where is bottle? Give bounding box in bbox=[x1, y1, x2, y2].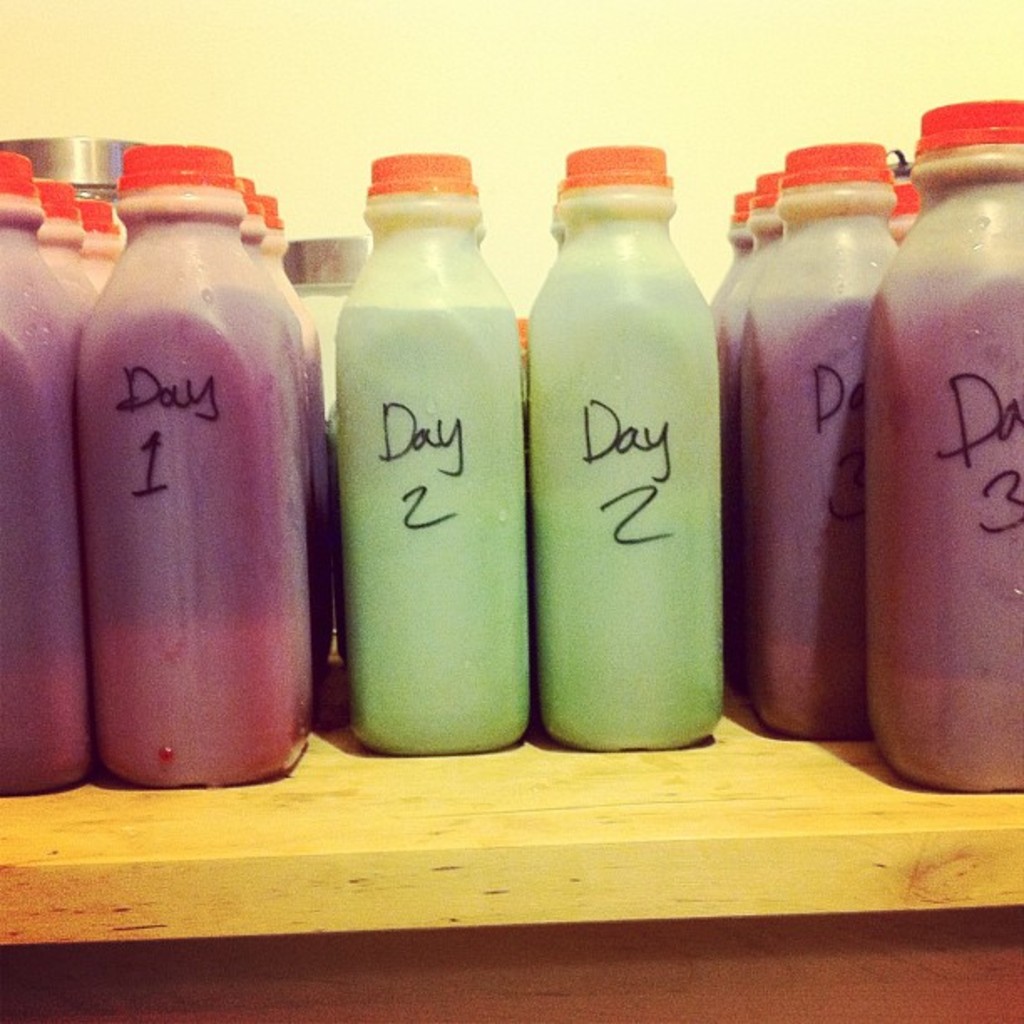
bbox=[346, 151, 530, 751].
